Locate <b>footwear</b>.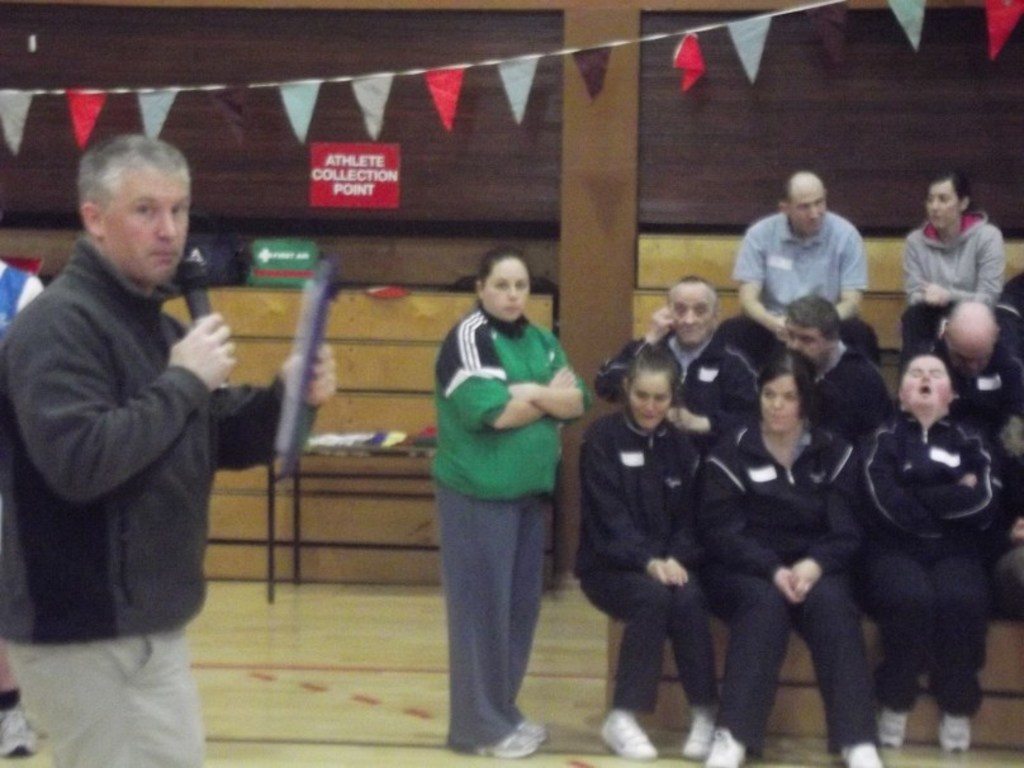
Bounding box: x1=677 y1=710 x2=716 y2=760.
